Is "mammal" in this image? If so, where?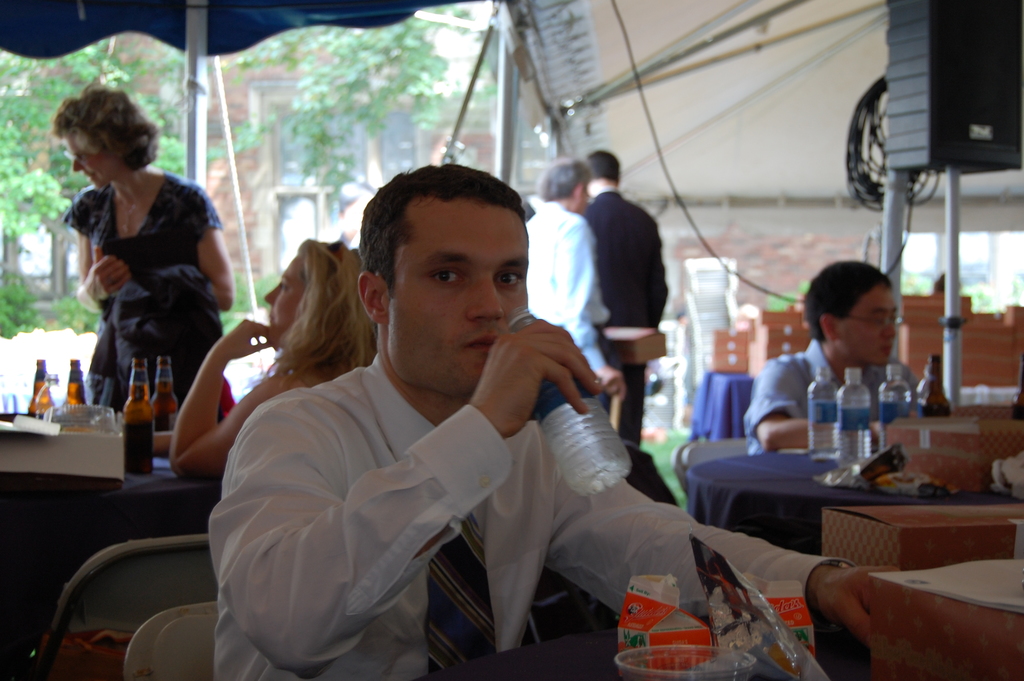
Yes, at detection(45, 76, 236, 435).
